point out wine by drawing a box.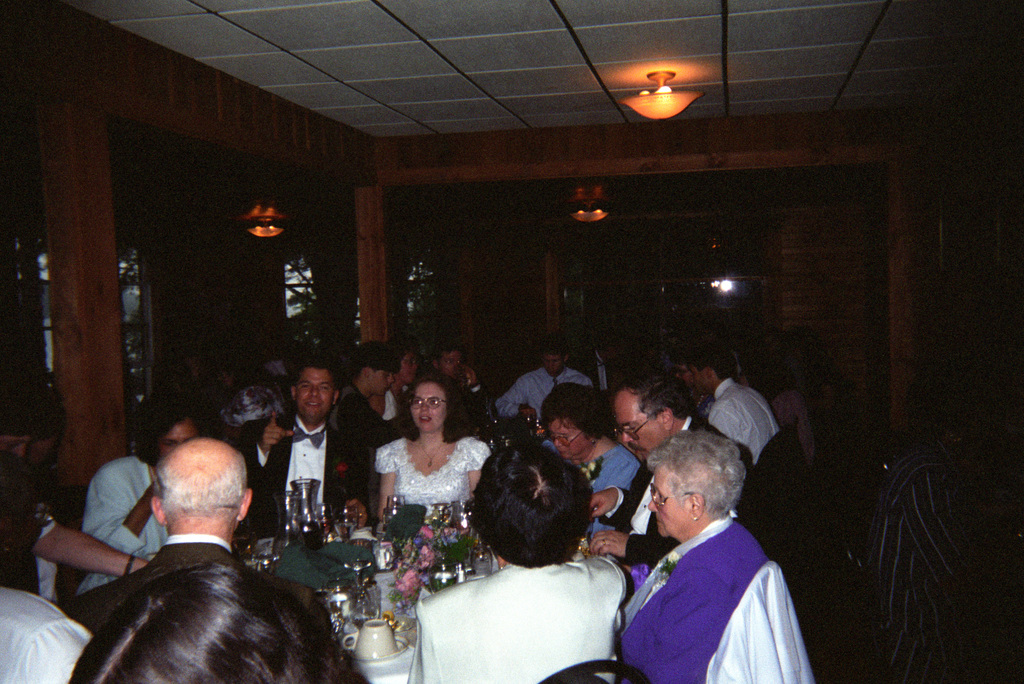
crop(231, 534, 255, 557).
